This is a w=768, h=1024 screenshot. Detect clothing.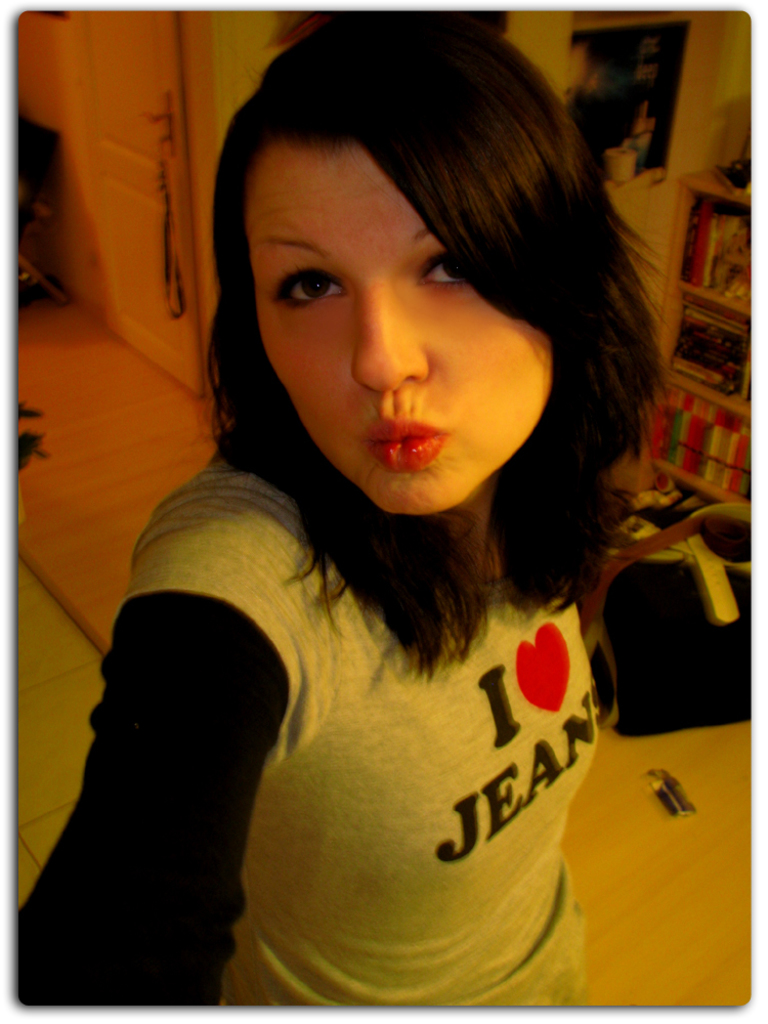
crop(96, 278, 702, 993).
